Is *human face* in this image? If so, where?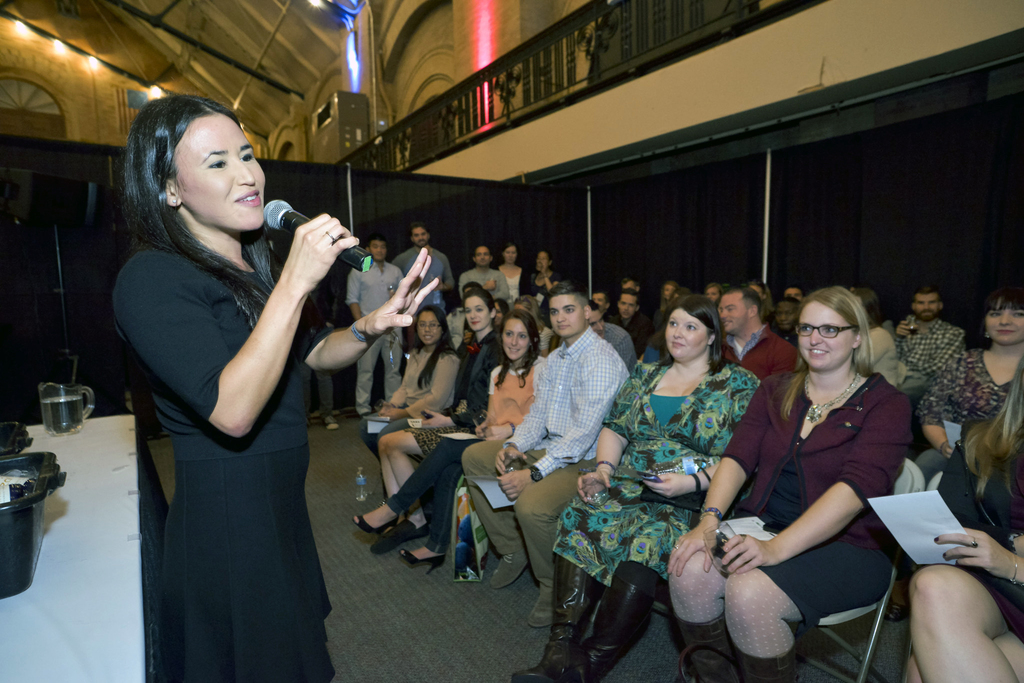
Yes, at pyautogui.locateOnScreen(181, 115, 269, 233).
